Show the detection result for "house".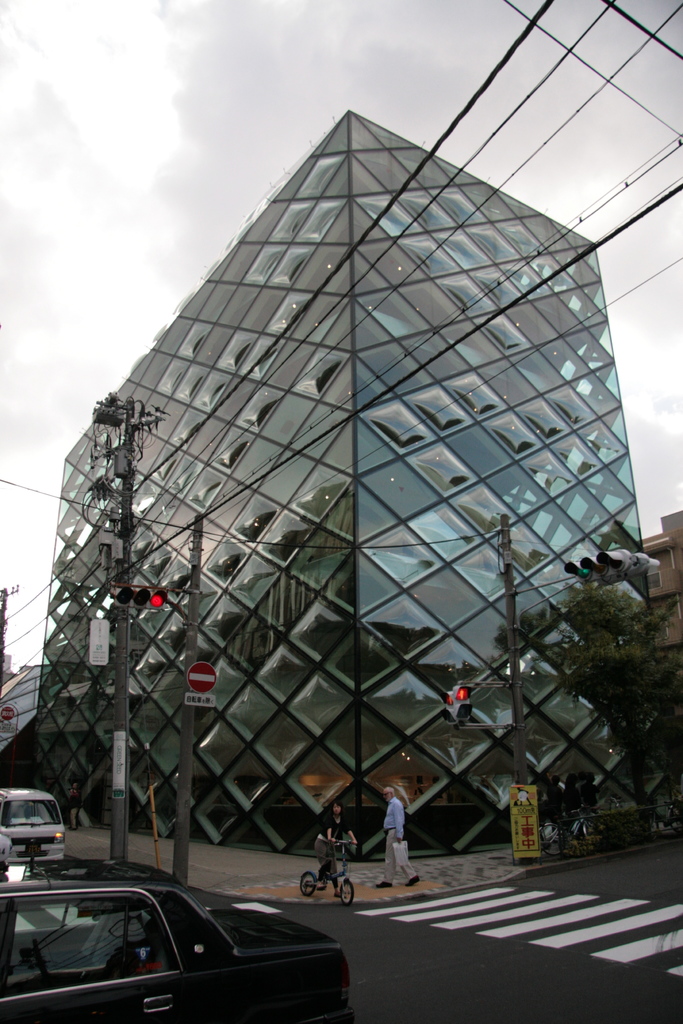
Rect(27, 109, 679, 858).
